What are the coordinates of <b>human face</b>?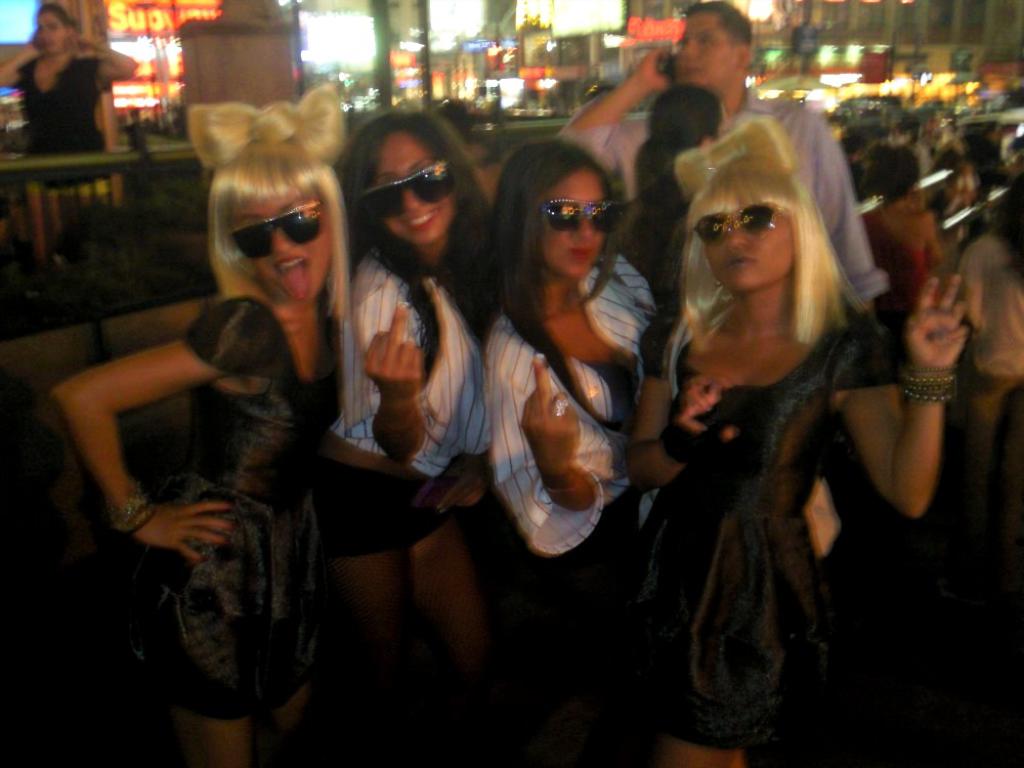
BBox(230, 185, 329, 308).
